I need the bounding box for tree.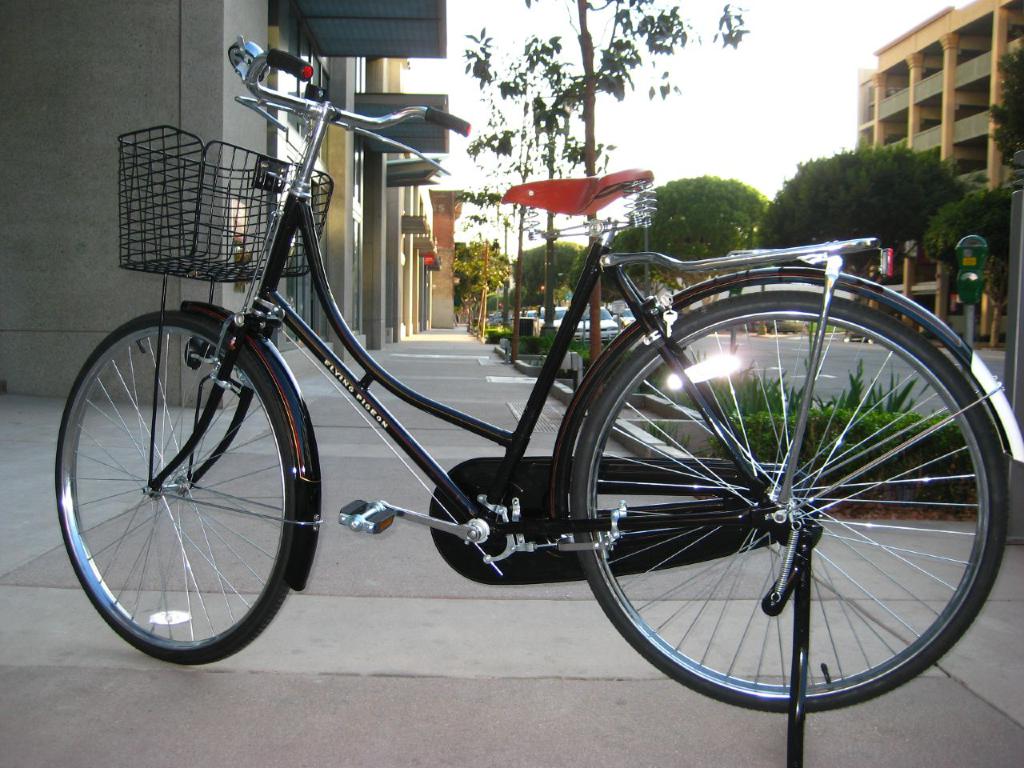
Here it is: 982:30:1023:186.
